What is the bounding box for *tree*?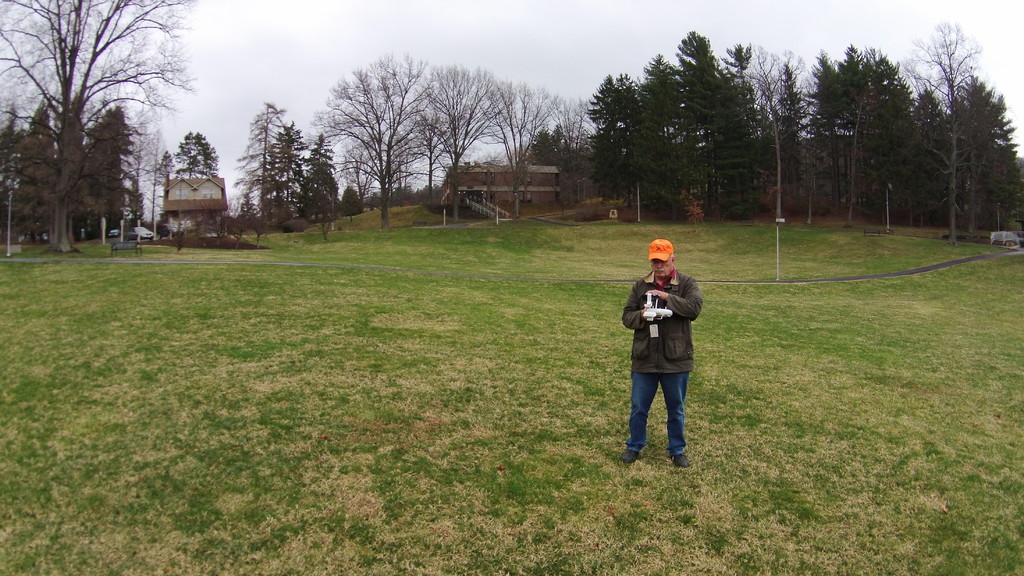
[left=722, top=77, right=753, bottom=218].
